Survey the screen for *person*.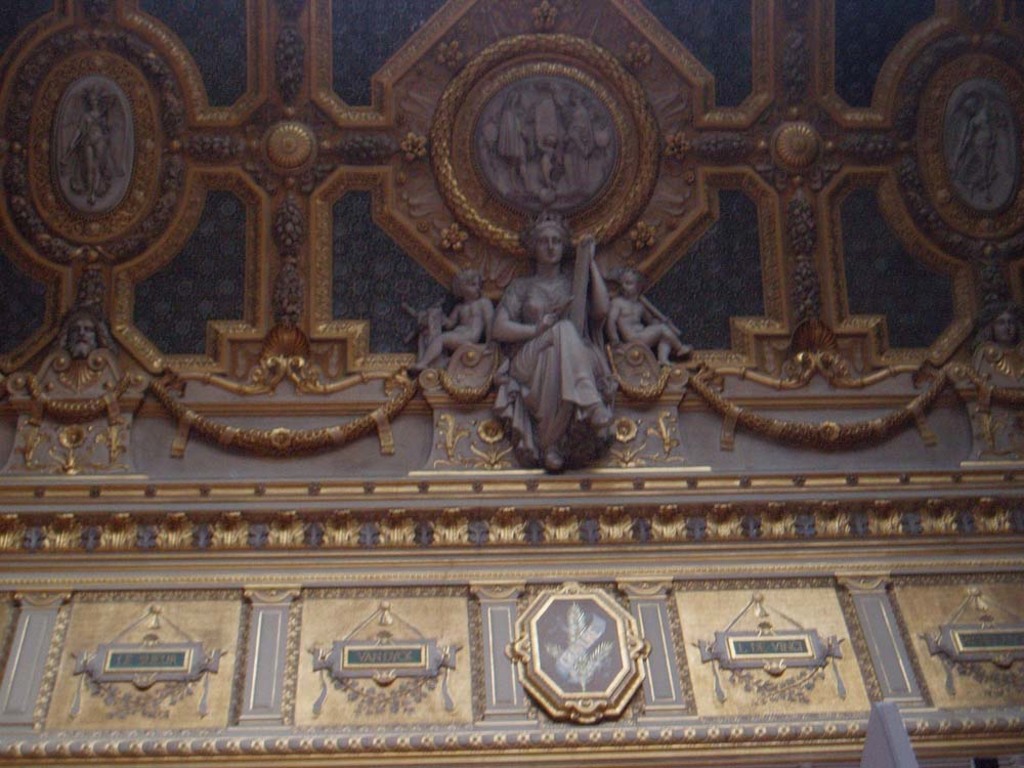
Survey found: [left=66, top=92, right=110, bottom=206].
